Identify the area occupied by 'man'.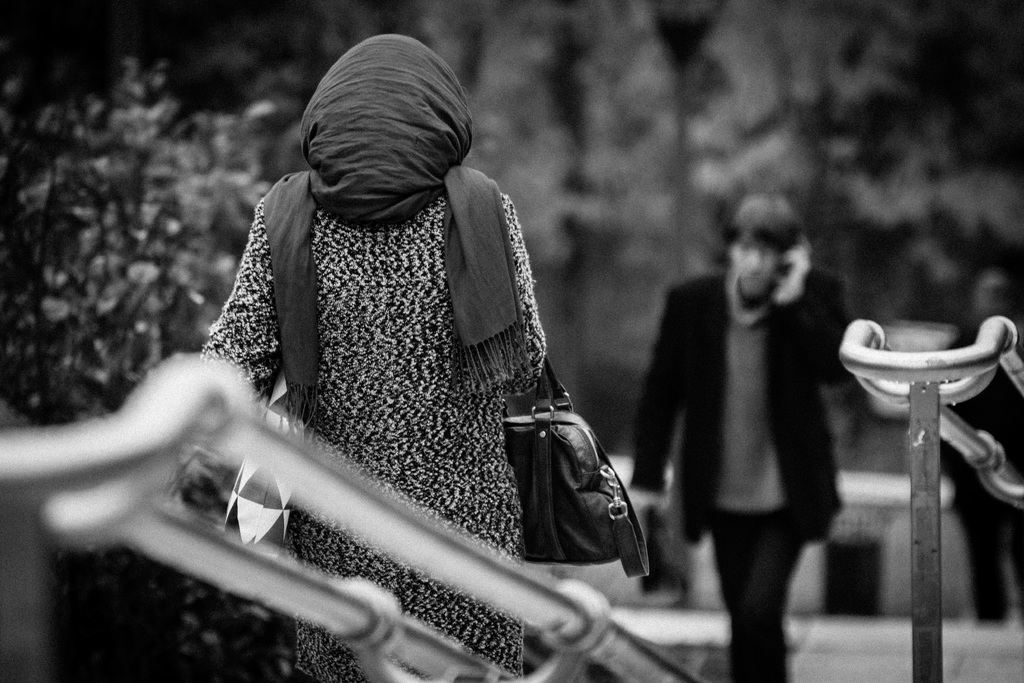
Area: 651, 190, 867, 666.
